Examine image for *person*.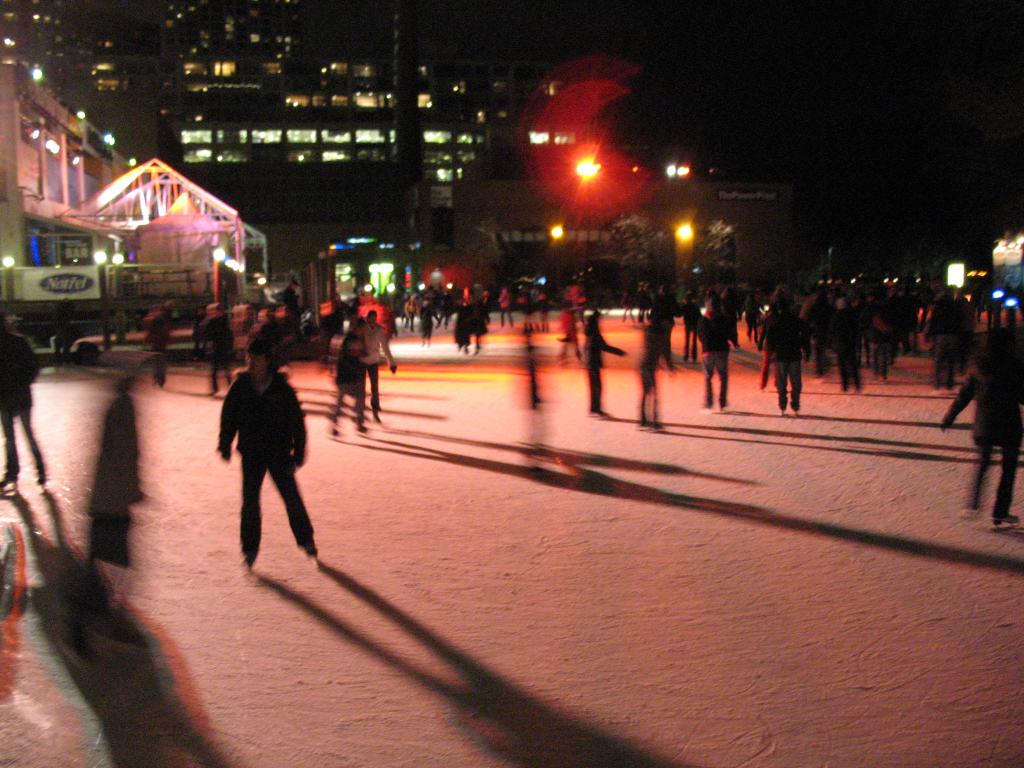
Examination result: [132,308,171,392].
